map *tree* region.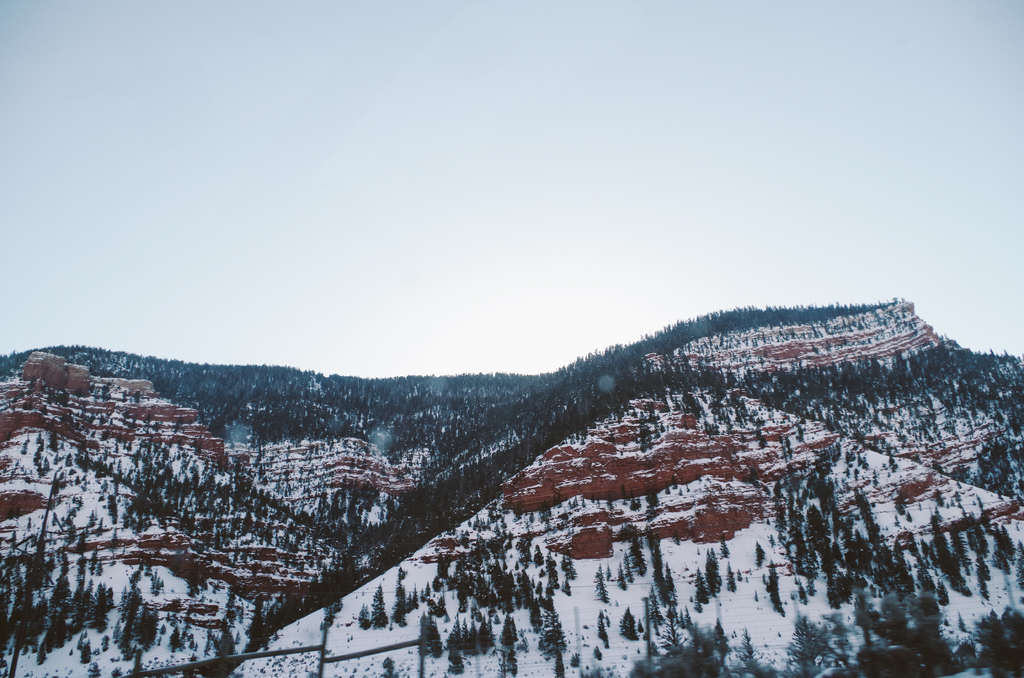
Mapped to (left=396, top=566, right=405, bottom=578).
